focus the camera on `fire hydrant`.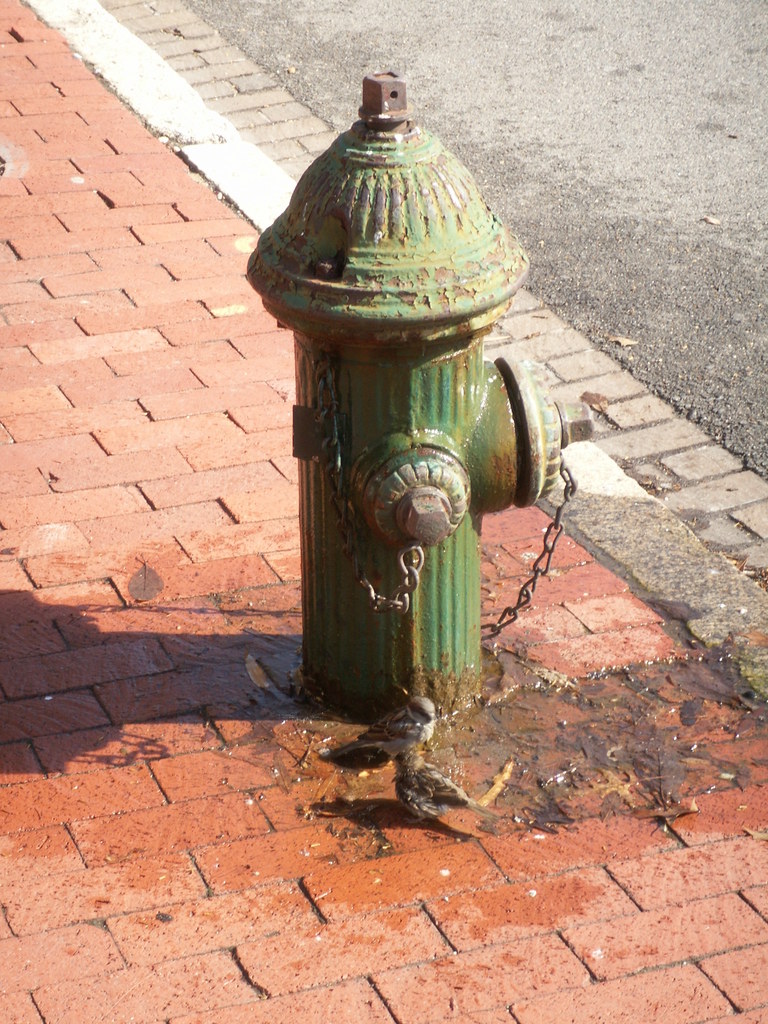
Focus region: [244, 64, 593, 722].
